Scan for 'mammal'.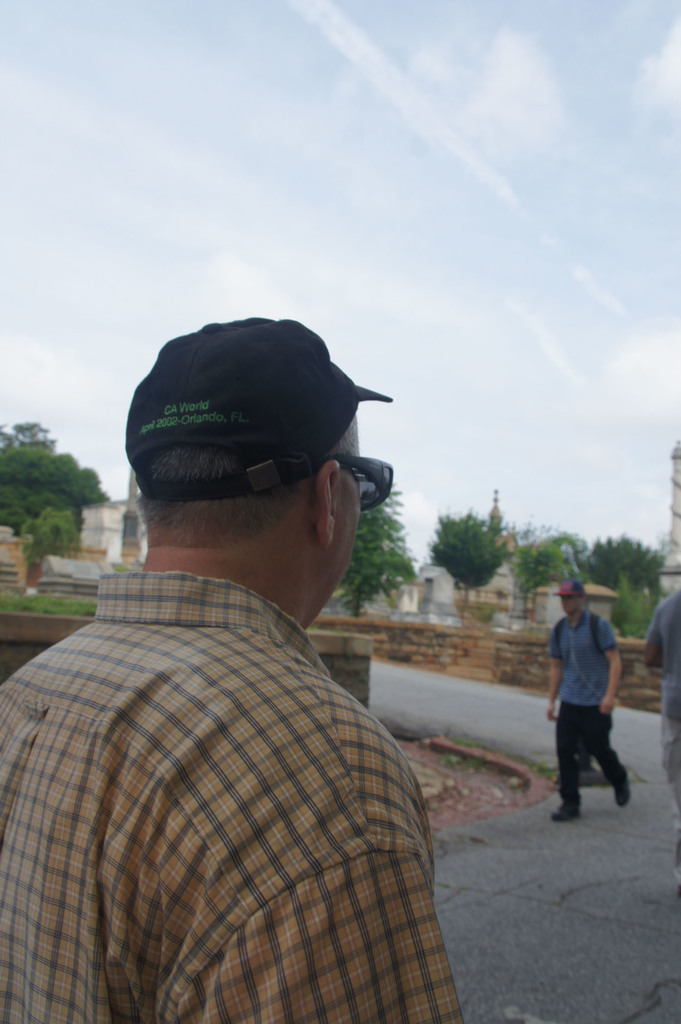
Scan result: select_region(643, 579, 680, 865).
